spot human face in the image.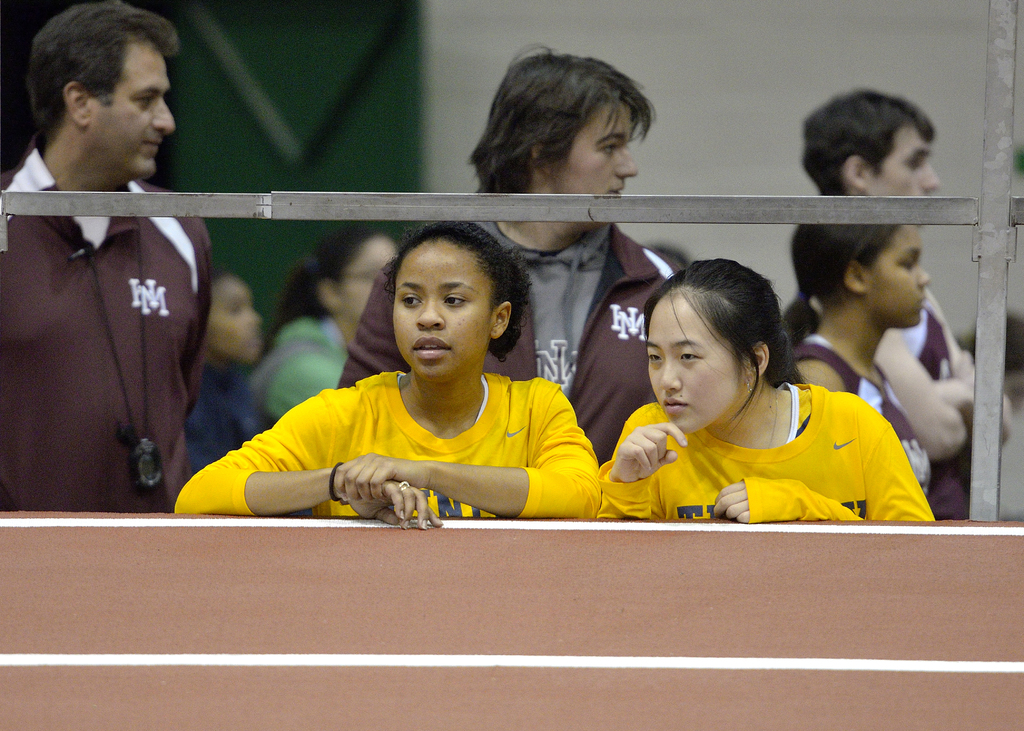
human face found at x1=339, y1=234, x2=390, y2=319.
